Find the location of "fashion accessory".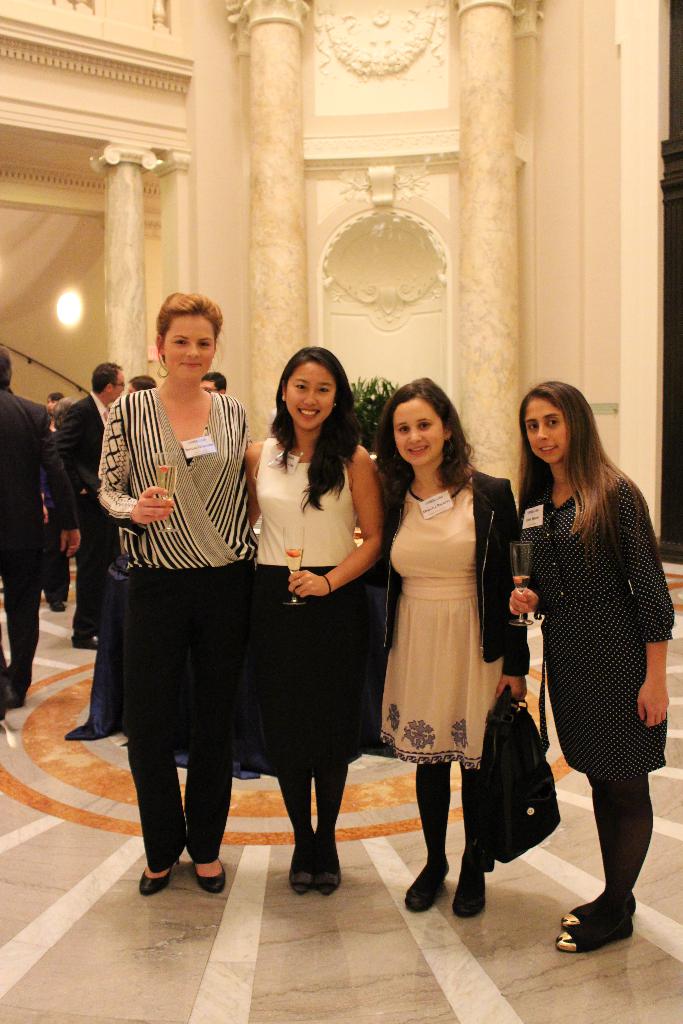
Location: <bbox>139, 876, 170, 897</bbox>.
